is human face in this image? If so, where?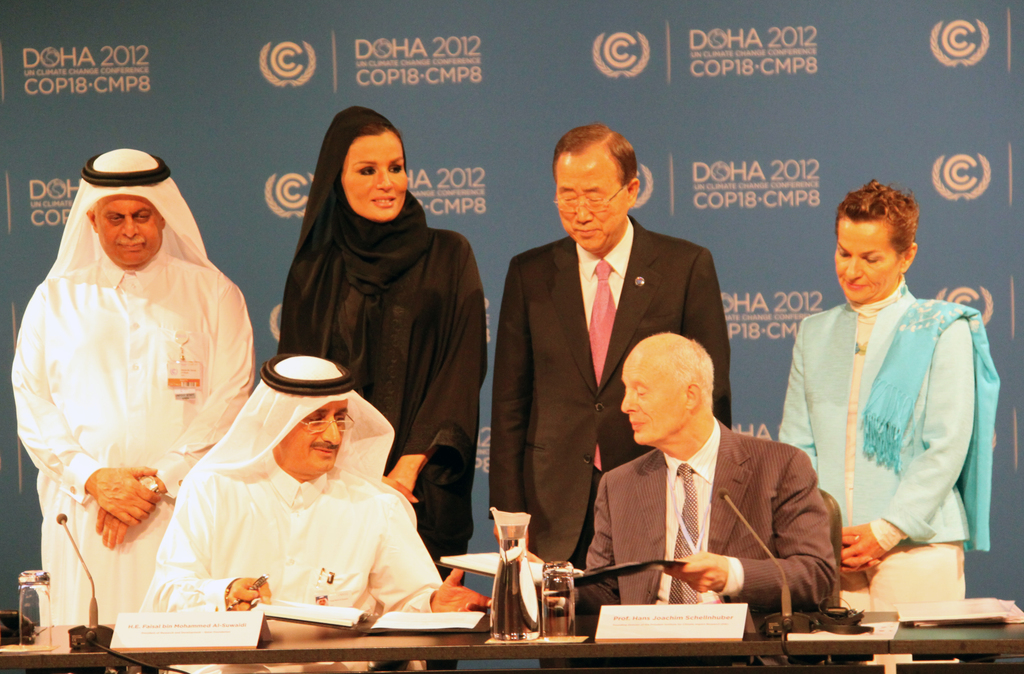
Yes, at (556, 152, 631, 254).
